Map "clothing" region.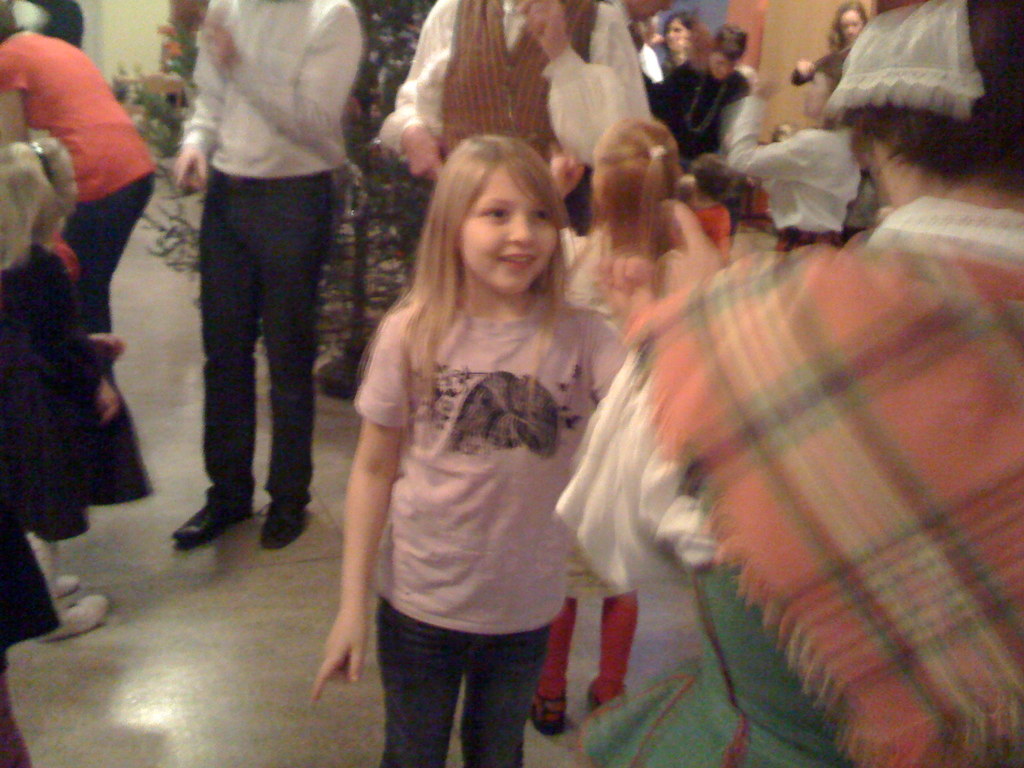
Mapped to rect(795, 45, 858, 105).
